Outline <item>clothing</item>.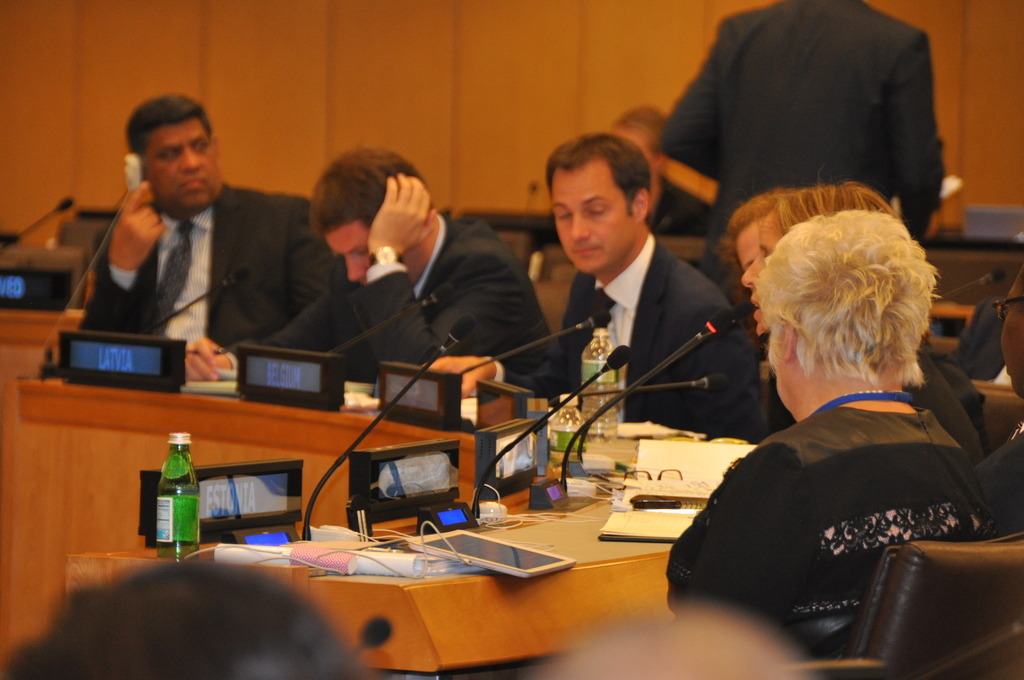
Outline: {"x1": 221, "y1": 210, "x2": 554, "y2": 368}.
